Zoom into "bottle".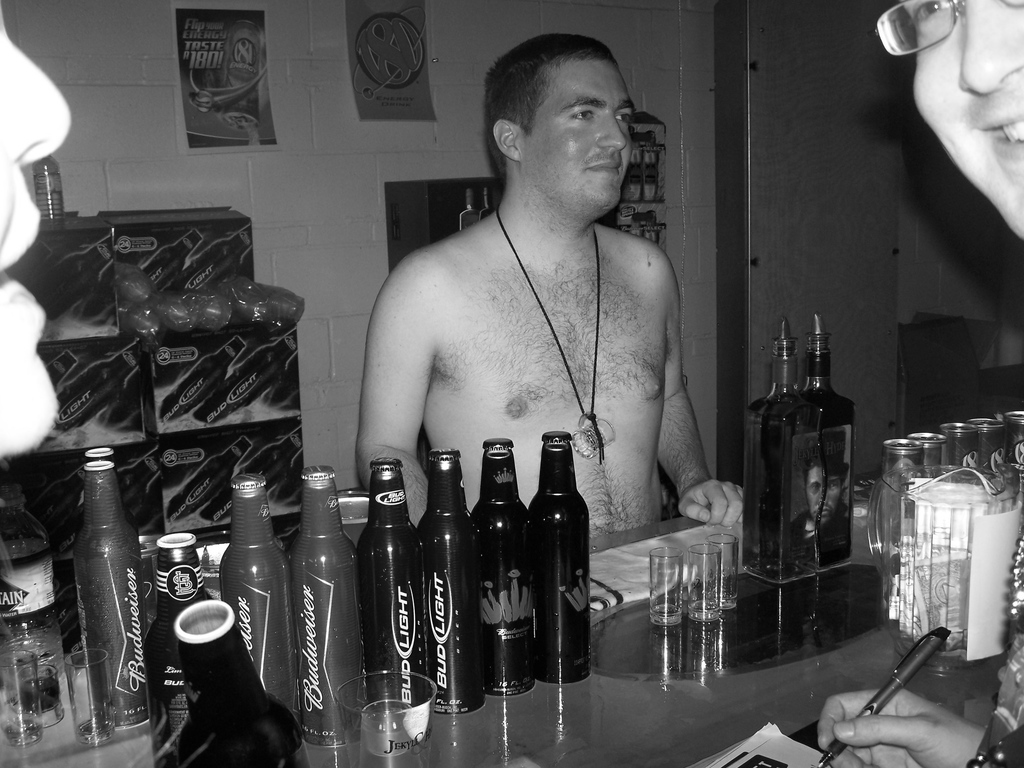
Zoom target: rect(36, 236, 114, 317).
